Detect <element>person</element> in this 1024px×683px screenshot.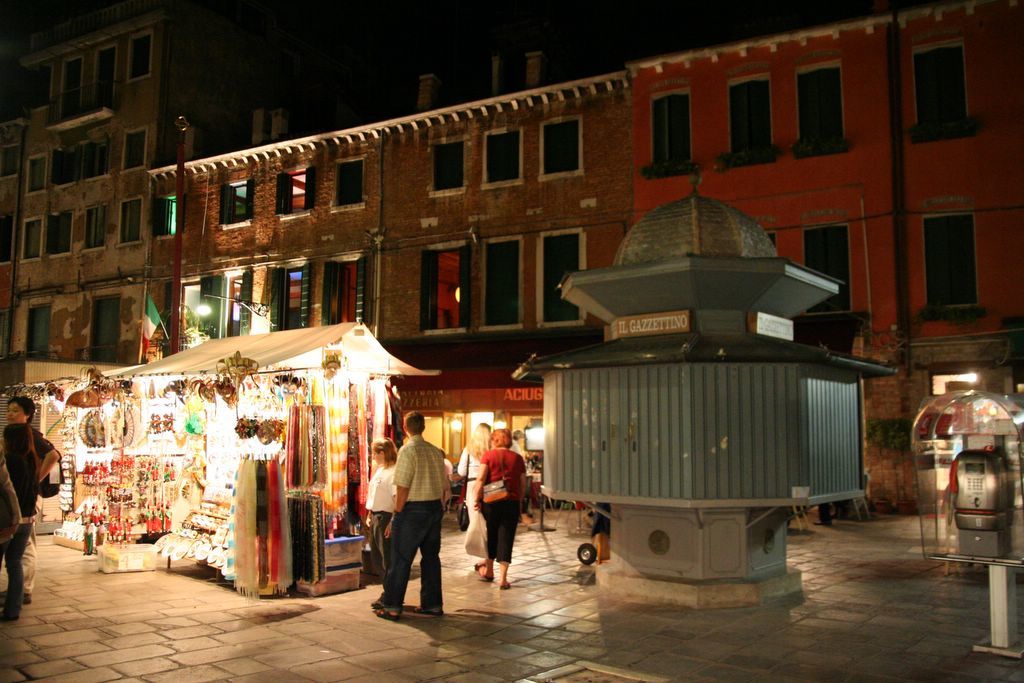
Detection: <bbox>366, 433, 398, 603</bbox>.
